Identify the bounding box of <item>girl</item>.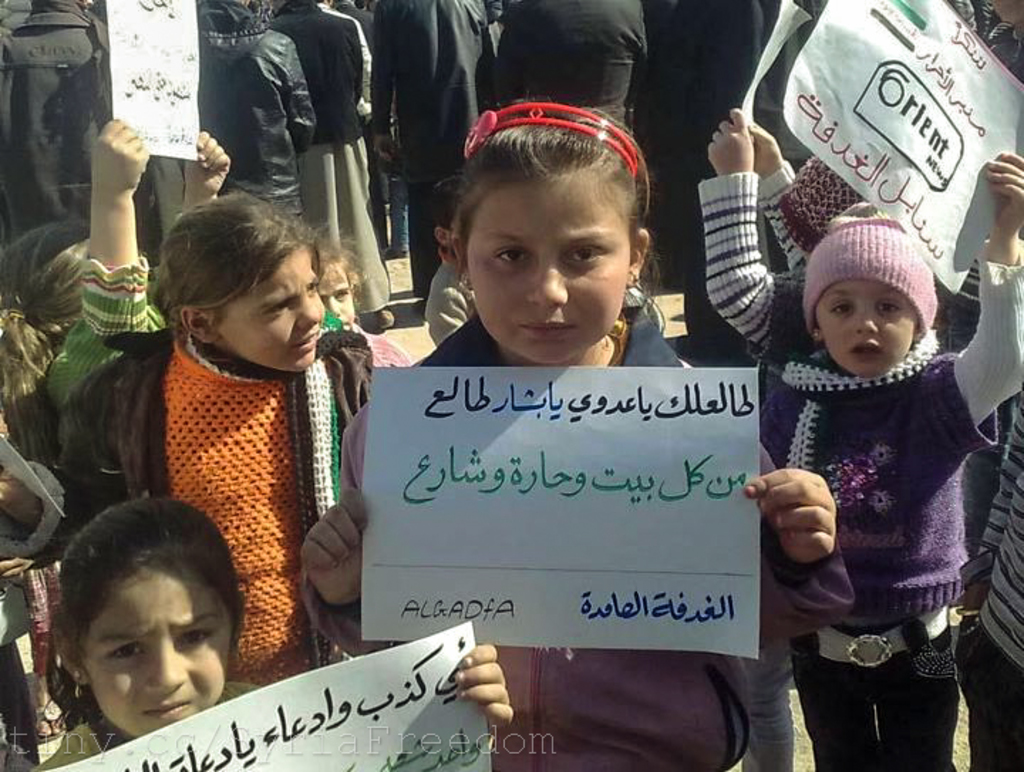
<region>316, 215, 415, 367</region>.
